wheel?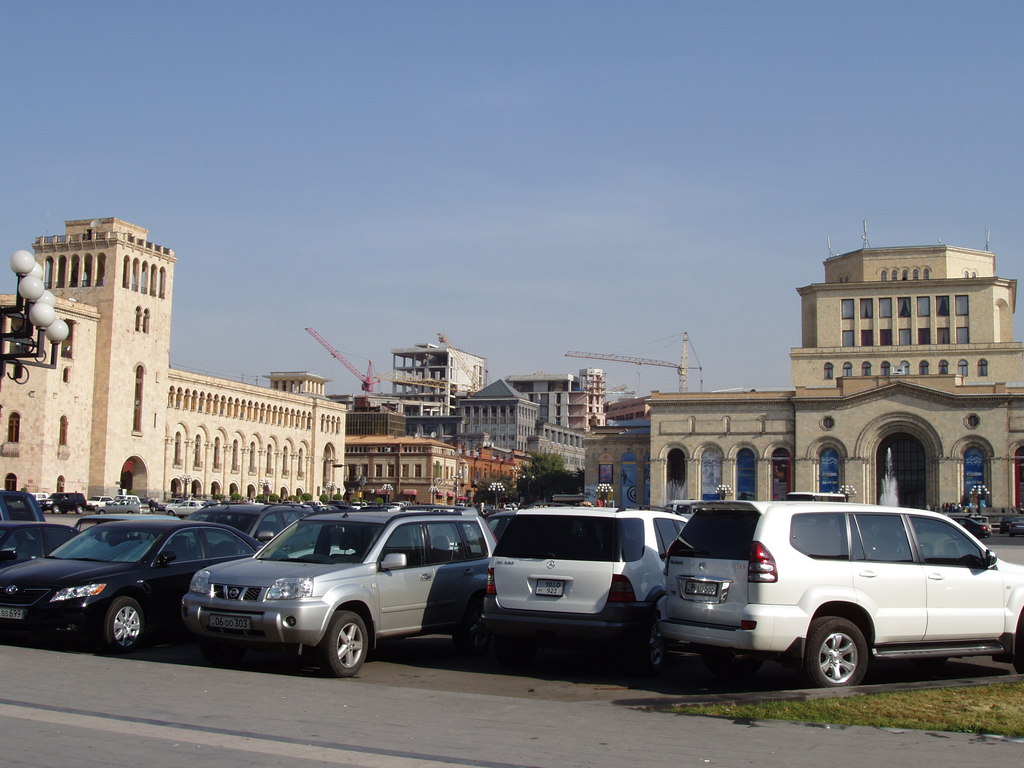
detection(51, 506, 61, 515)
